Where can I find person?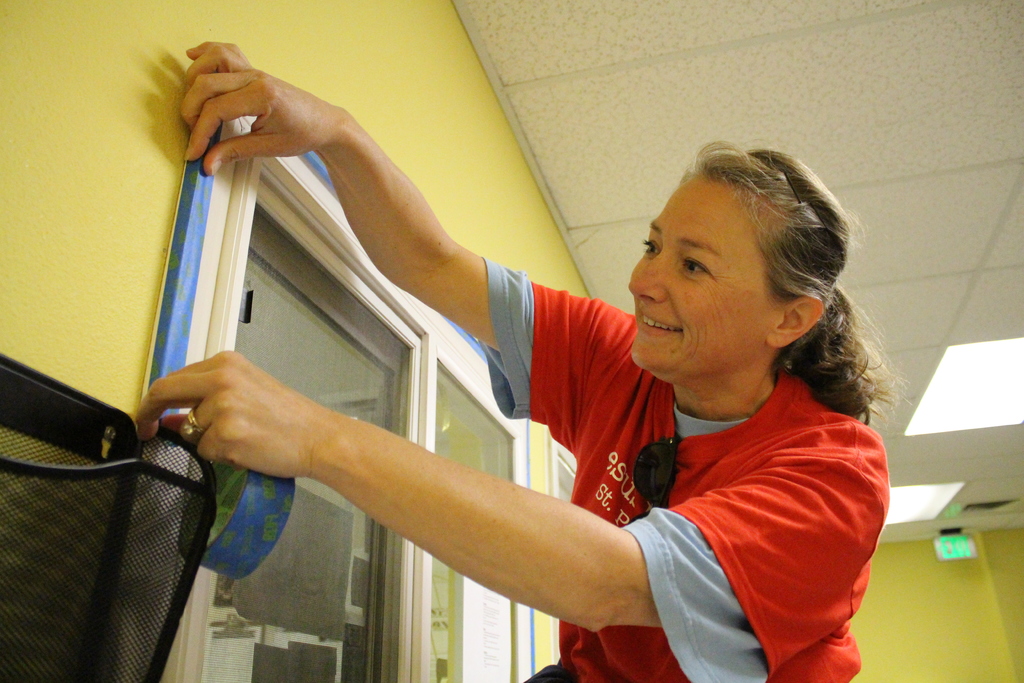
You can find it at {"left": 138, "top": 42, "right": 901, "bottom": 682}.
